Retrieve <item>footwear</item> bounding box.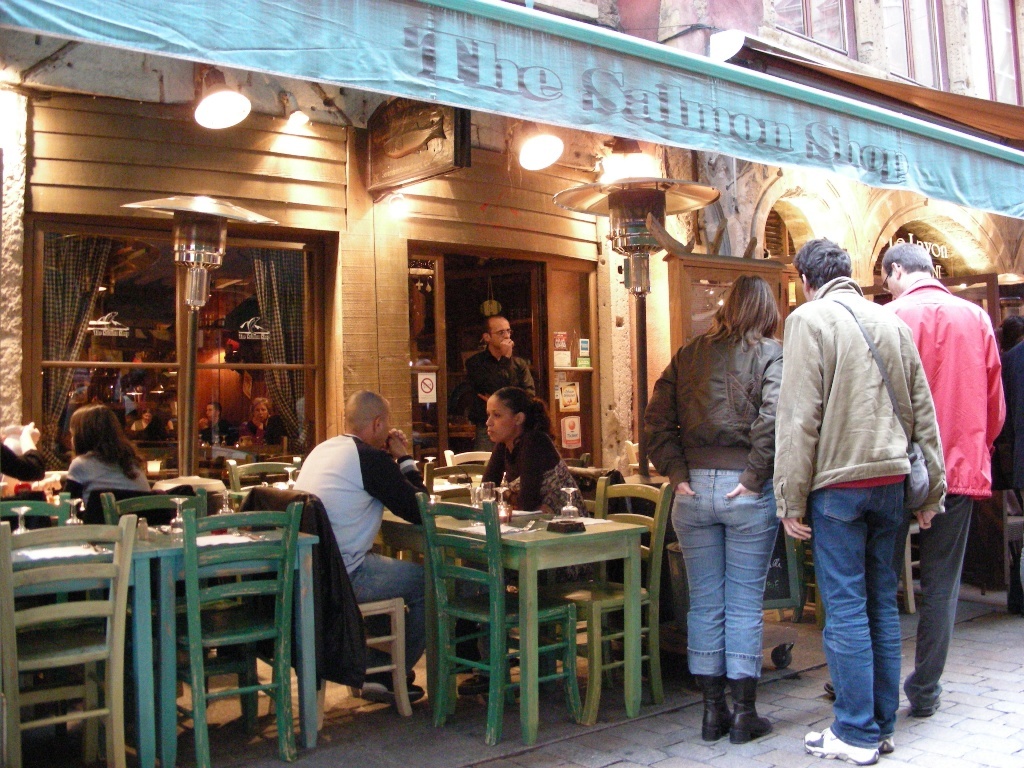
Bounding box: pyautogui.locateOnScreen(355, 674, 435, 705).
